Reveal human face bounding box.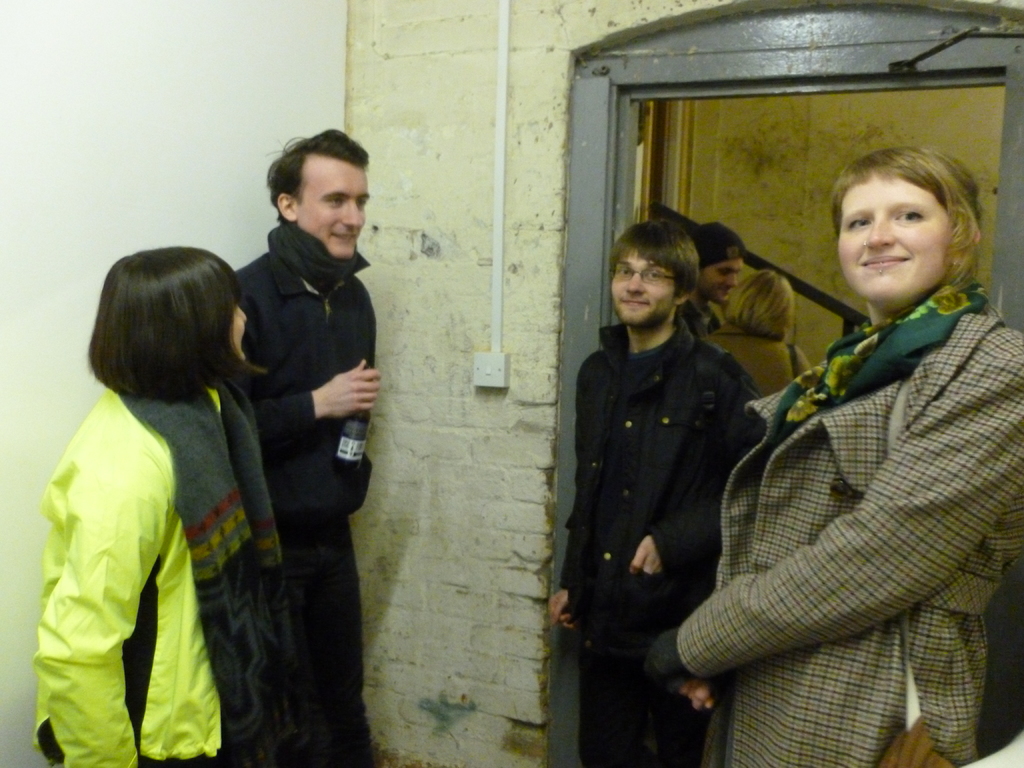
Revealed: box(609, 248, 671, 329).
